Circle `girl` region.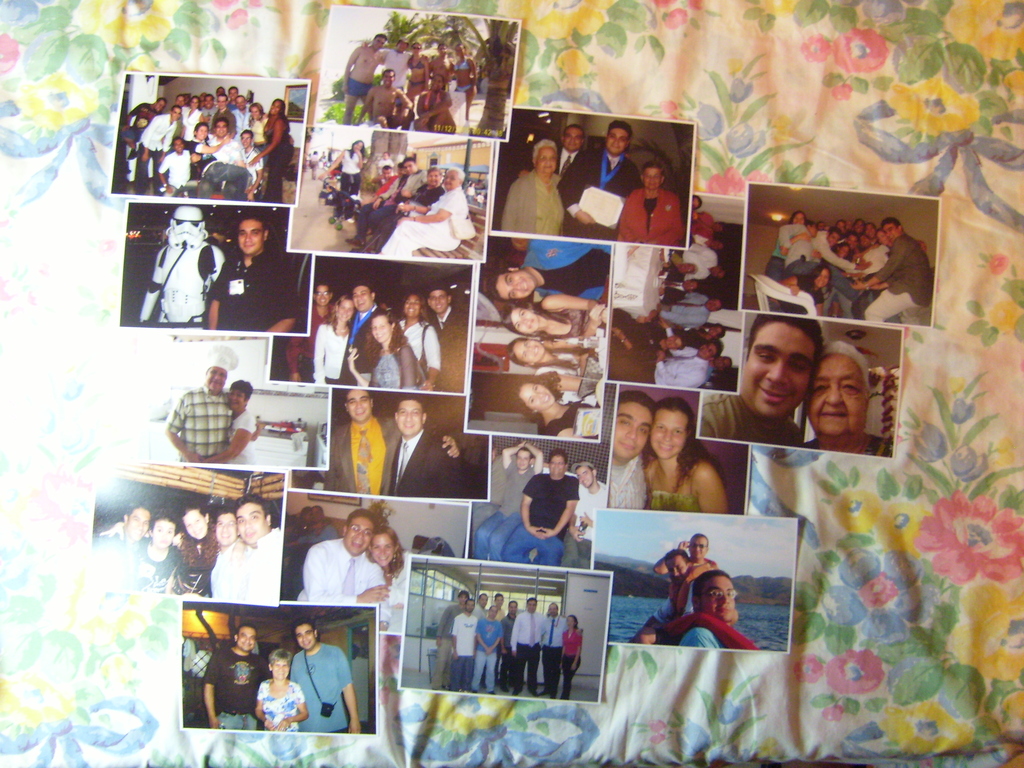
Region: (639, 394, 727, 515).
